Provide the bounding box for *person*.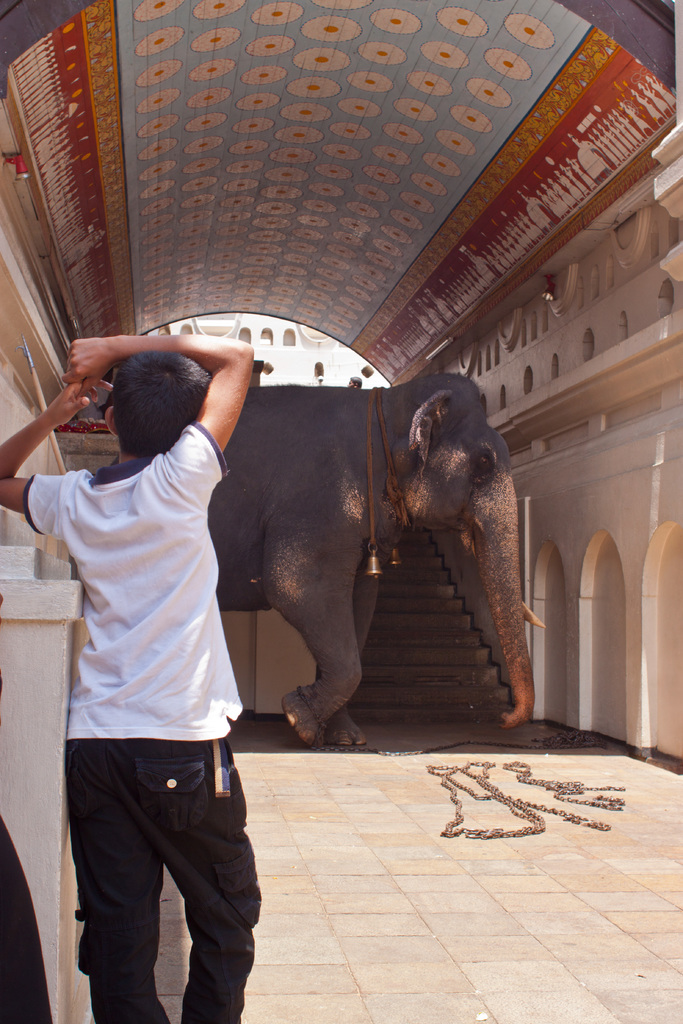
BBox(35, 305, 269, 1022).
